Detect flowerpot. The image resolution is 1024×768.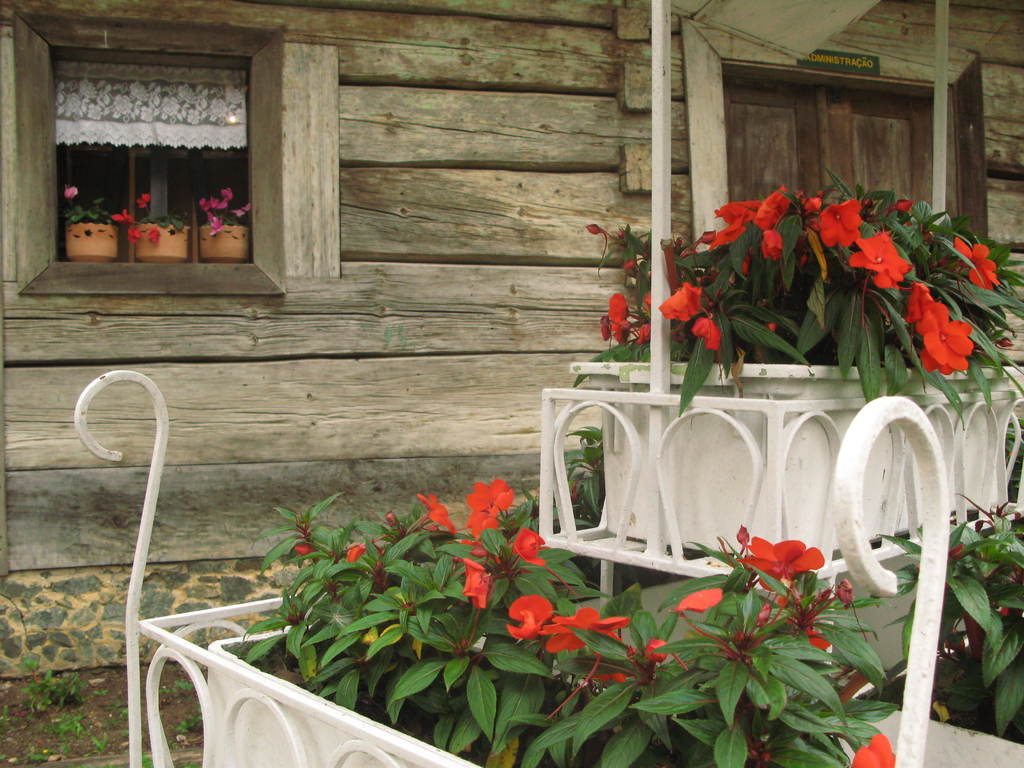
[202, 225, 246, 260].
